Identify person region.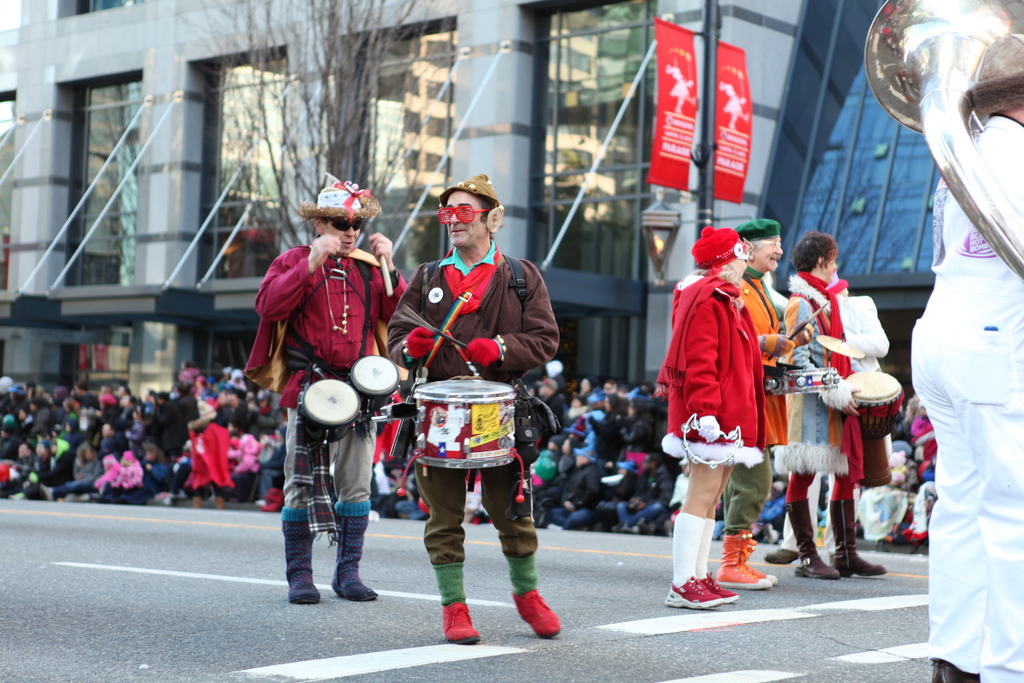
Region: {"left": 833, "top": 264, "right": 906, "bottom": 578}.
